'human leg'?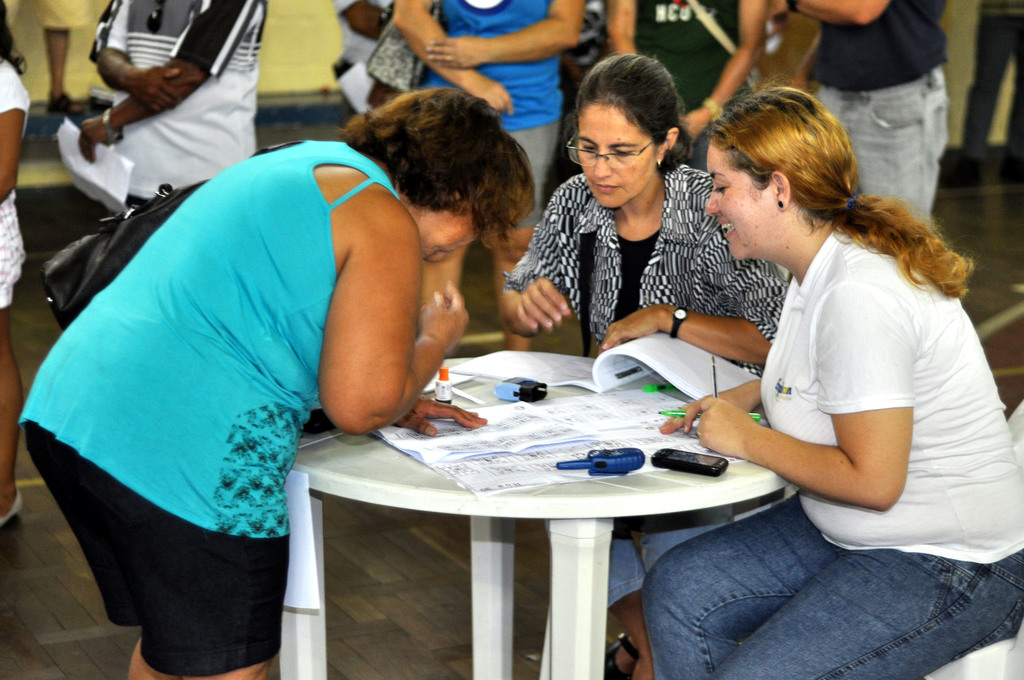
420:247:465:318
